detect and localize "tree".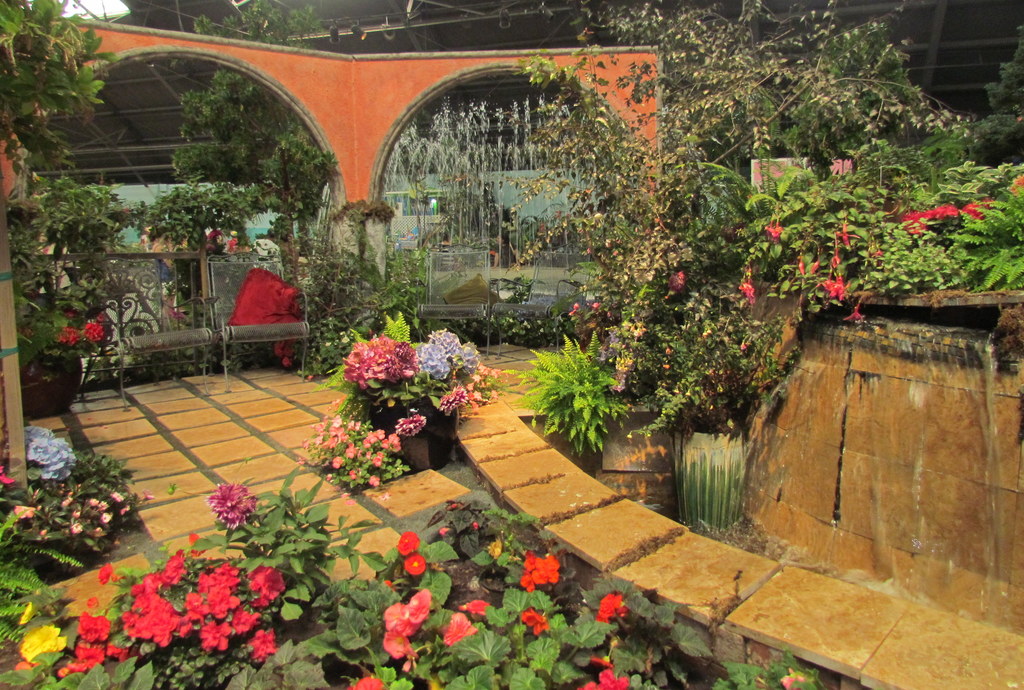
Localized at crop(524, 0, 911, 298).
